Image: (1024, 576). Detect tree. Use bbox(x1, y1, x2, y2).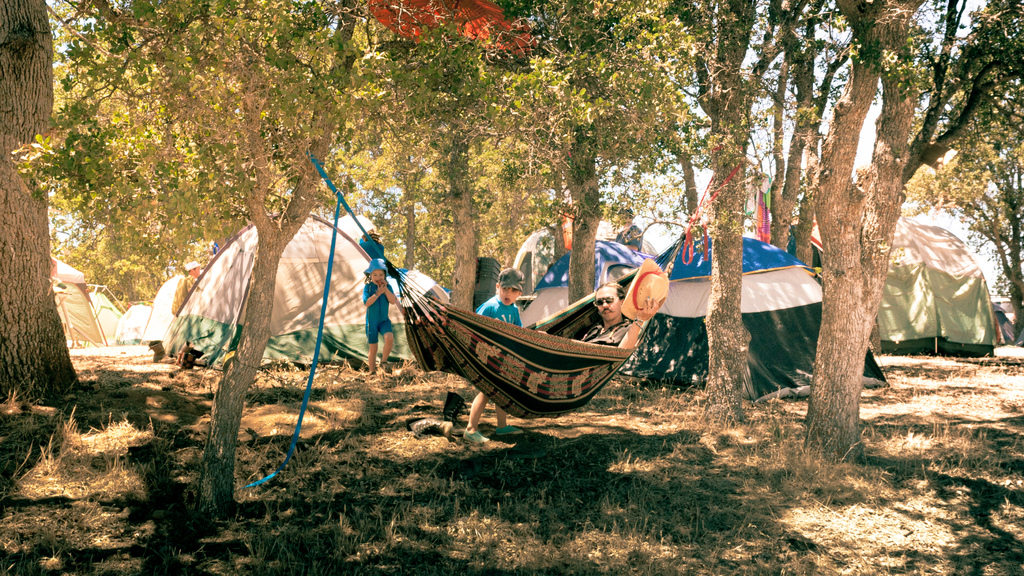
bbox(5, 0, 489, 516).
